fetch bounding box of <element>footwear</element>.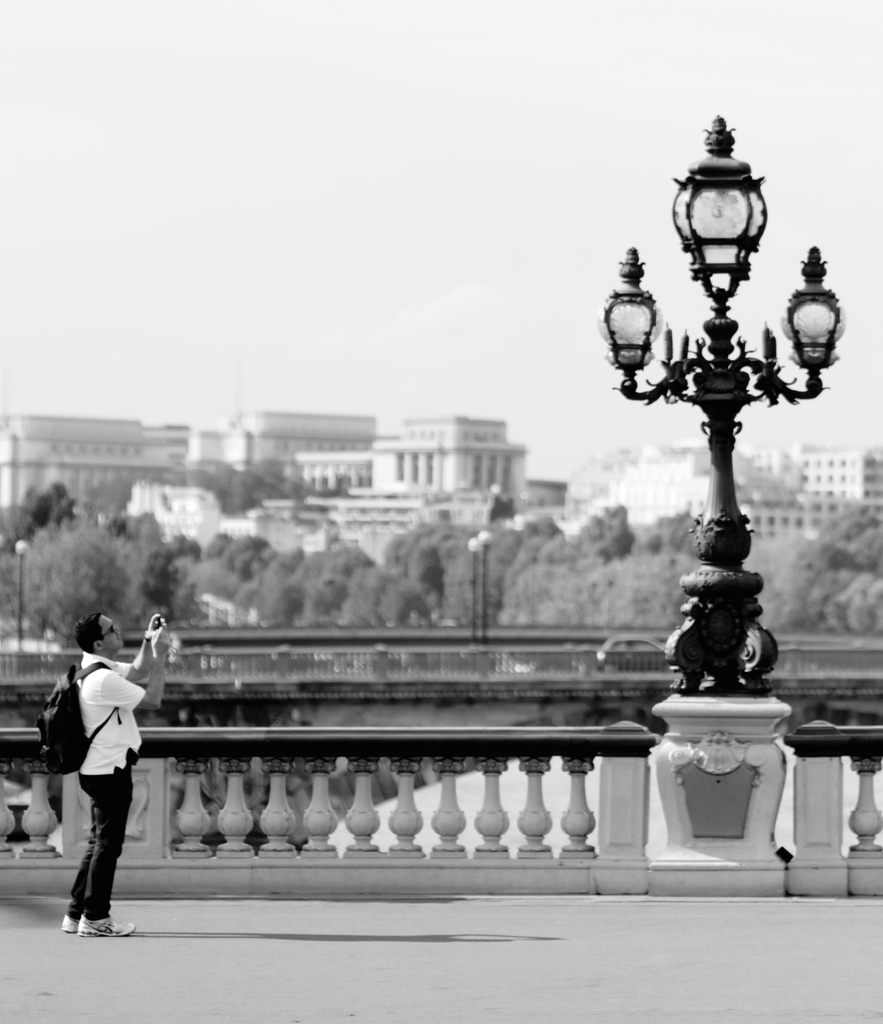
Bbox: l=77, t=915, r=138, b=940.
